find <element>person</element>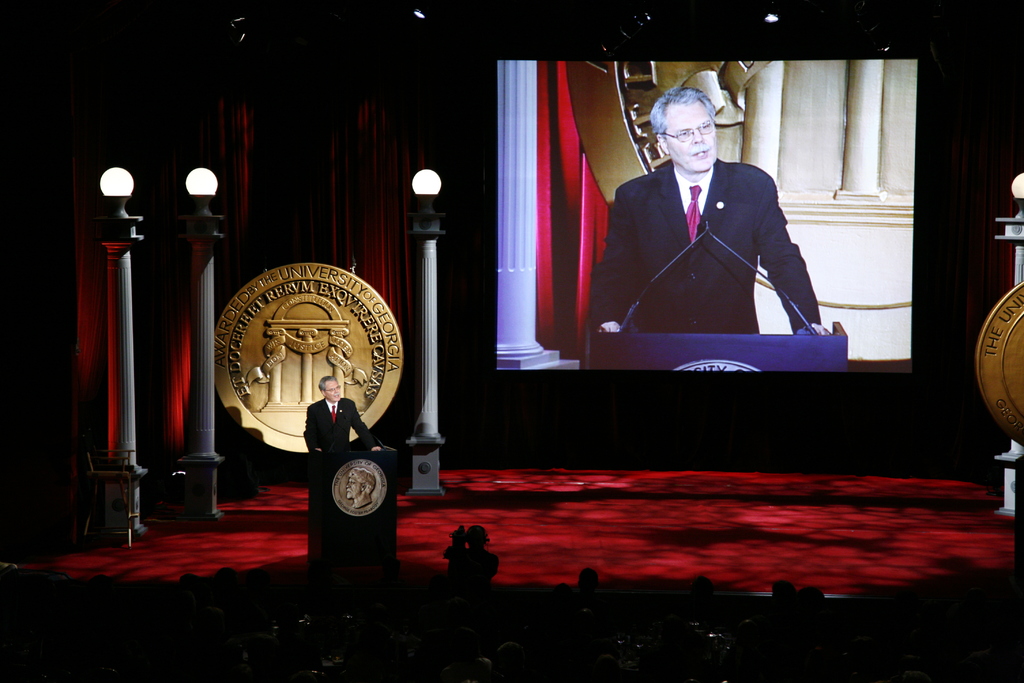
bbox(438, 527, 501, 580)
